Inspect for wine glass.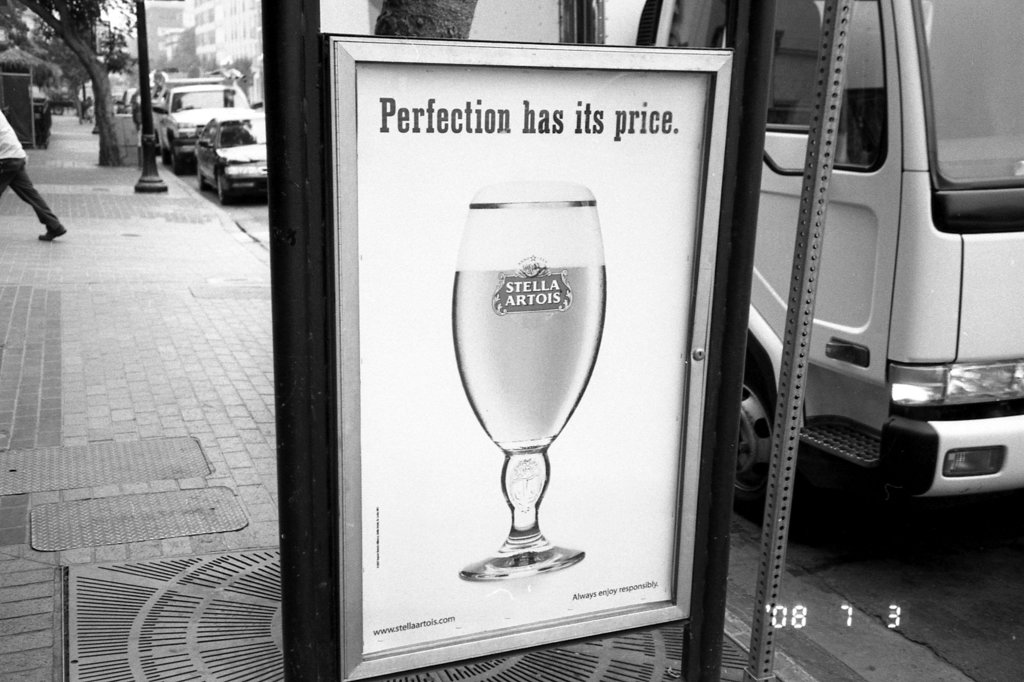
Inspection: bbox=[450, 199, 606, 582].
